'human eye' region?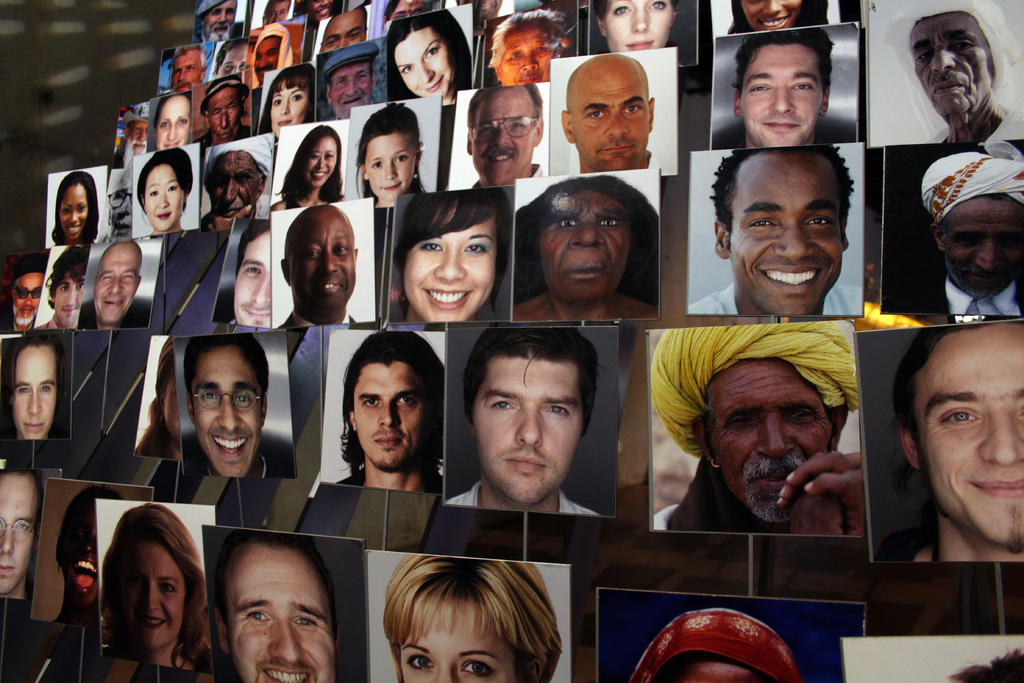
pyautogui.locateOnScreen(162, 584, 177, 595)
